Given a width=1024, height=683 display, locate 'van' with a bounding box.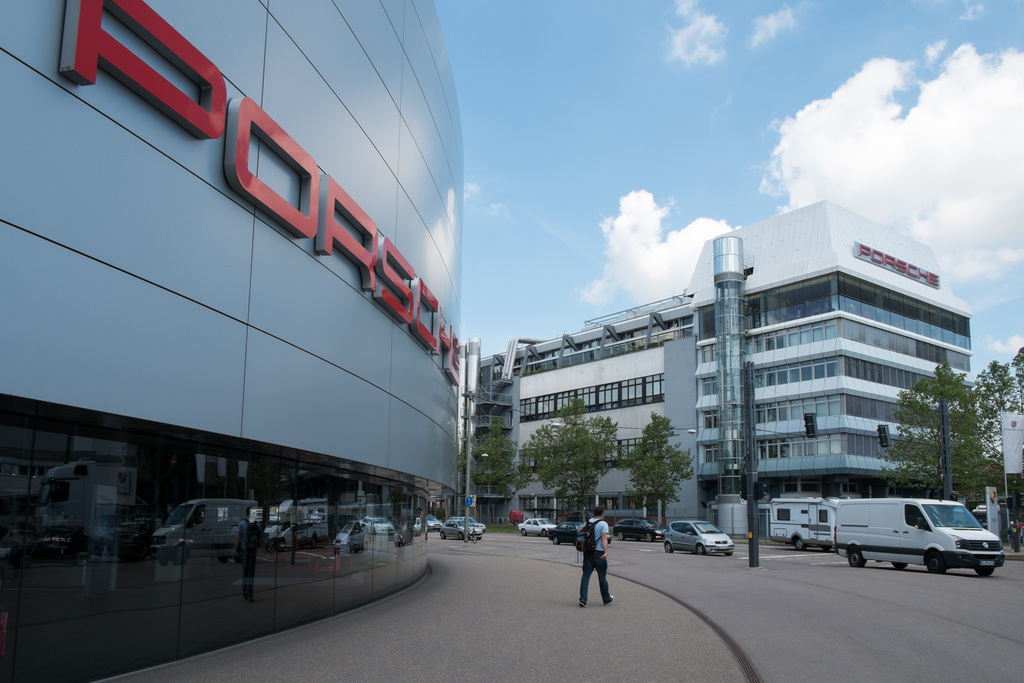
Located: (767,497,851,553).
